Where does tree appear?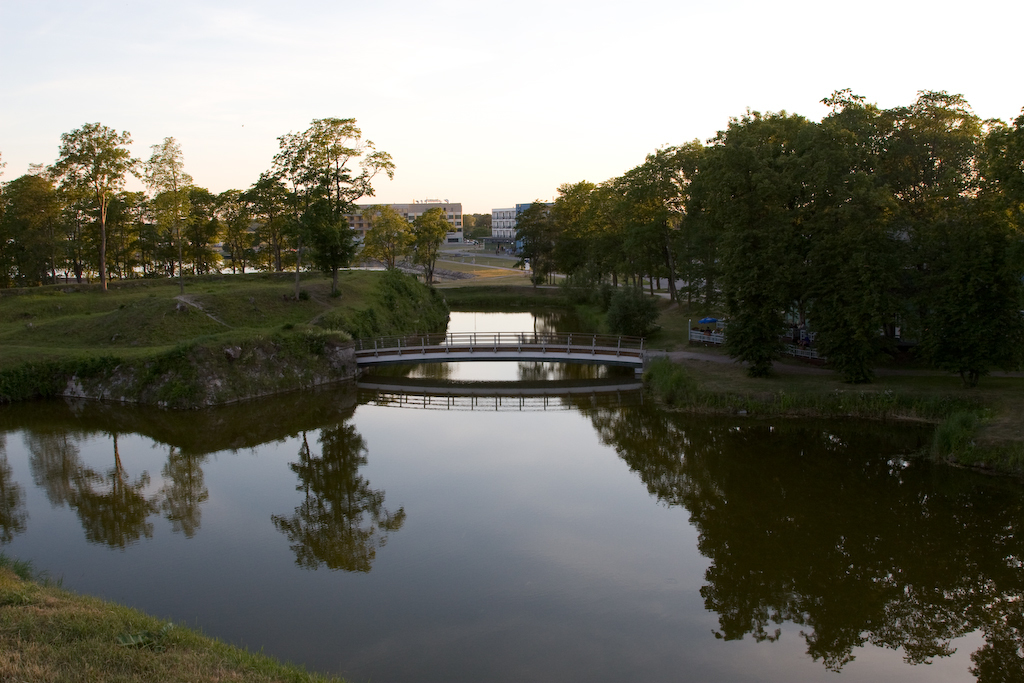
Appears at (552,175,614,280).
